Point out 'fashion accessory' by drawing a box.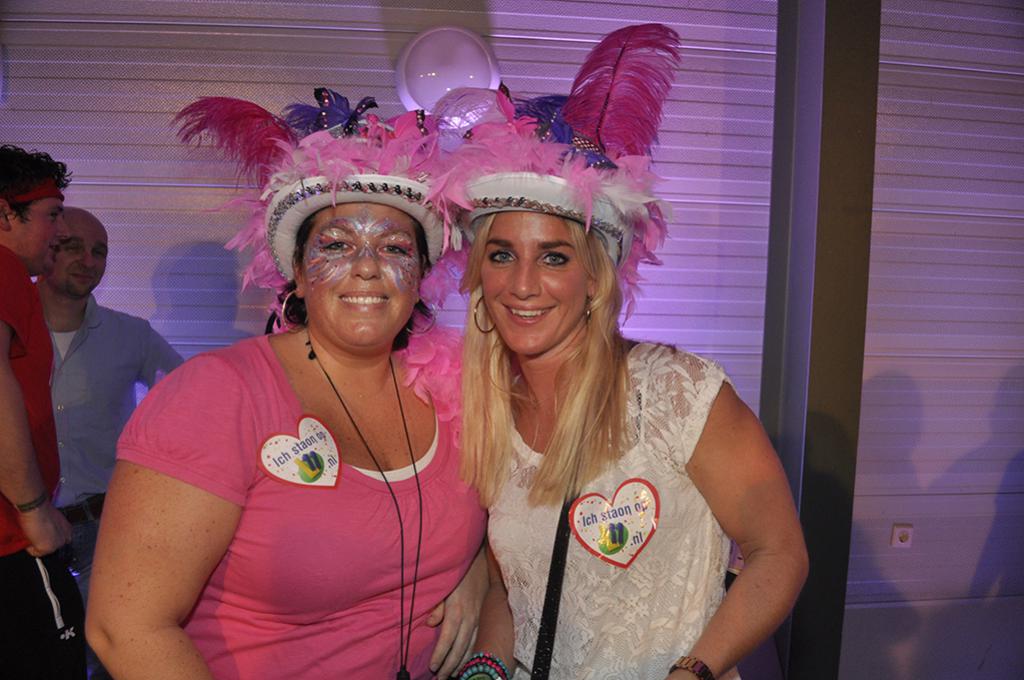
(166,83,454,332).
